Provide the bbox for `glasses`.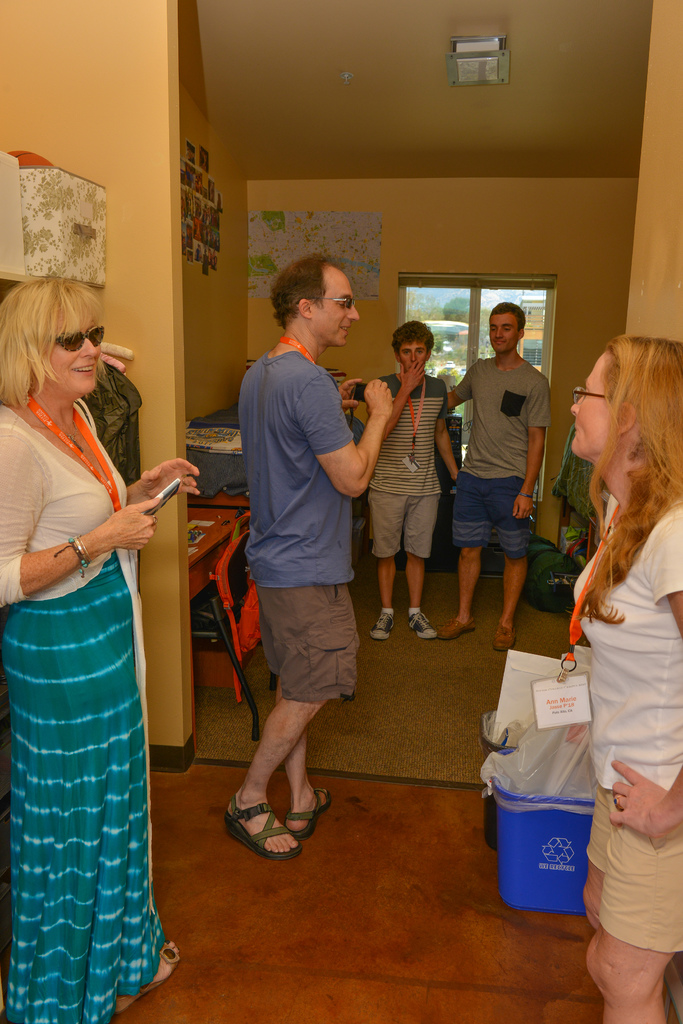
bbox=[572, 388, 614, 403].
